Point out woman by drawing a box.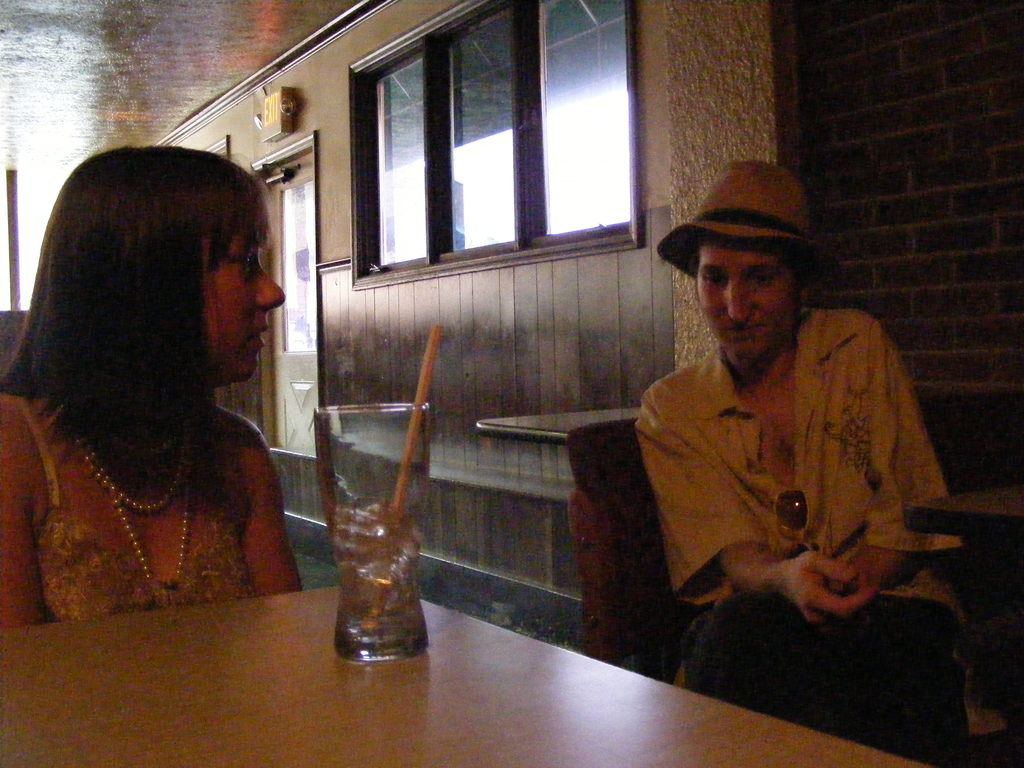
(3, 135, 315, 632).
